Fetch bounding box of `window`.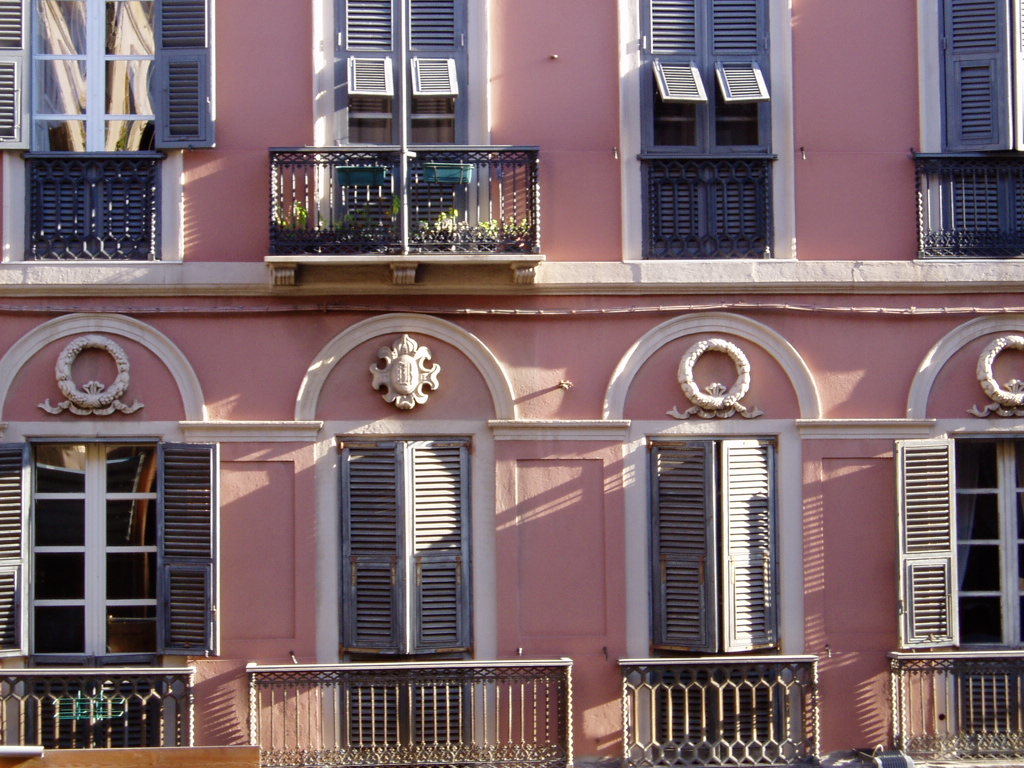
Bbox: <box>634,0,775,257</box>.
